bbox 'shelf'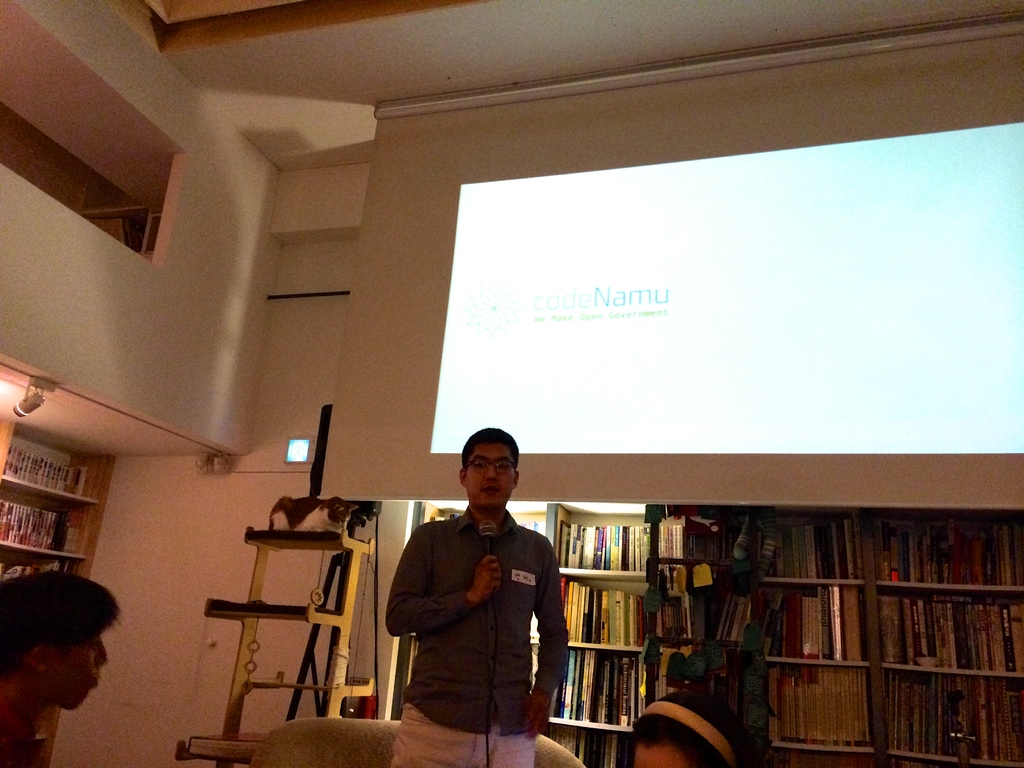
(left=541, top=487, right=667, bottom=767)
